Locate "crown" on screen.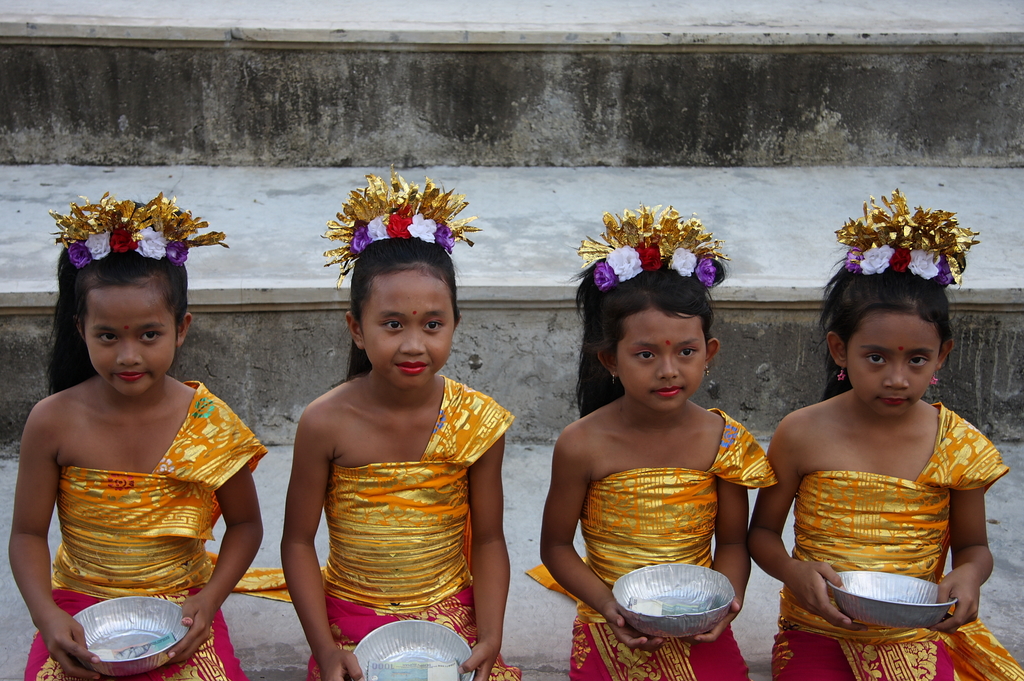
On screen at 325, 173, 477, 285.
